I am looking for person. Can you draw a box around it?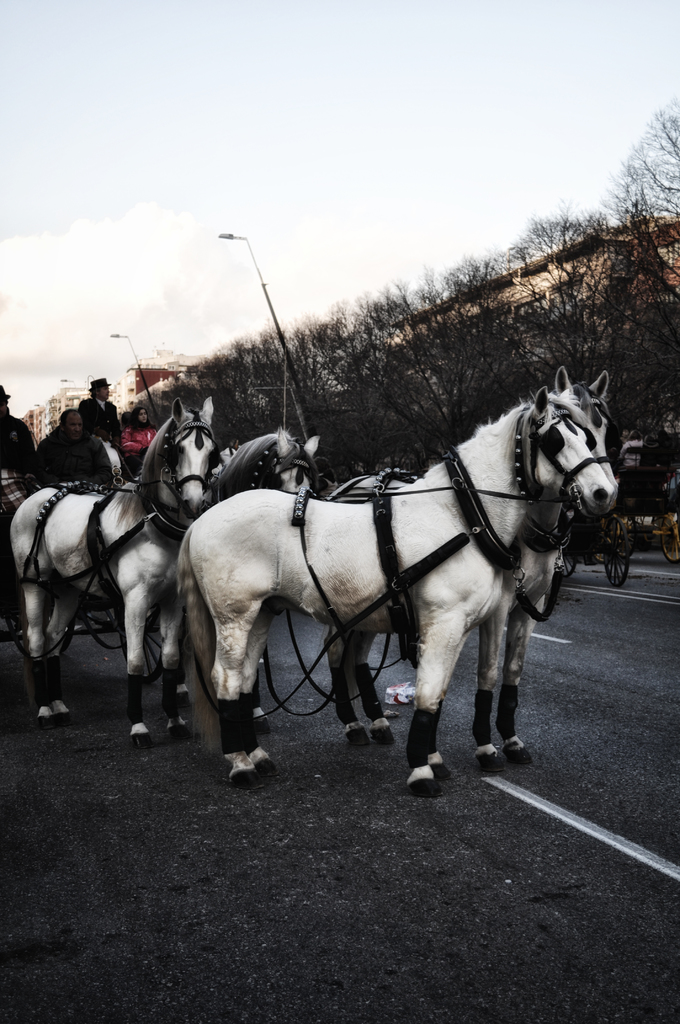
Sure, the bounding box is (81, 371, 117, 440).
